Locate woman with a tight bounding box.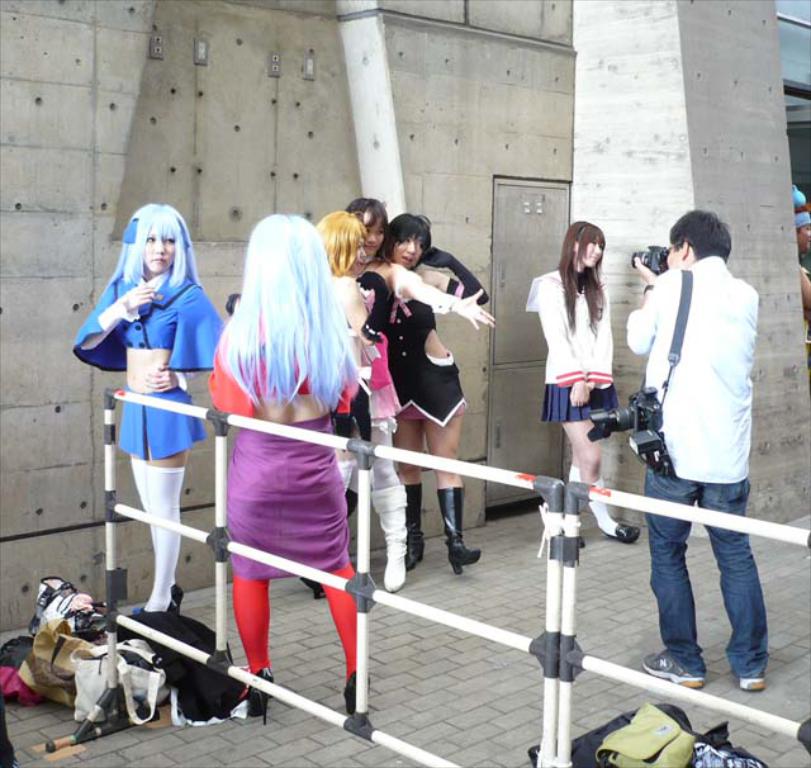
left=523, top=223, right=650, bottom=551.
